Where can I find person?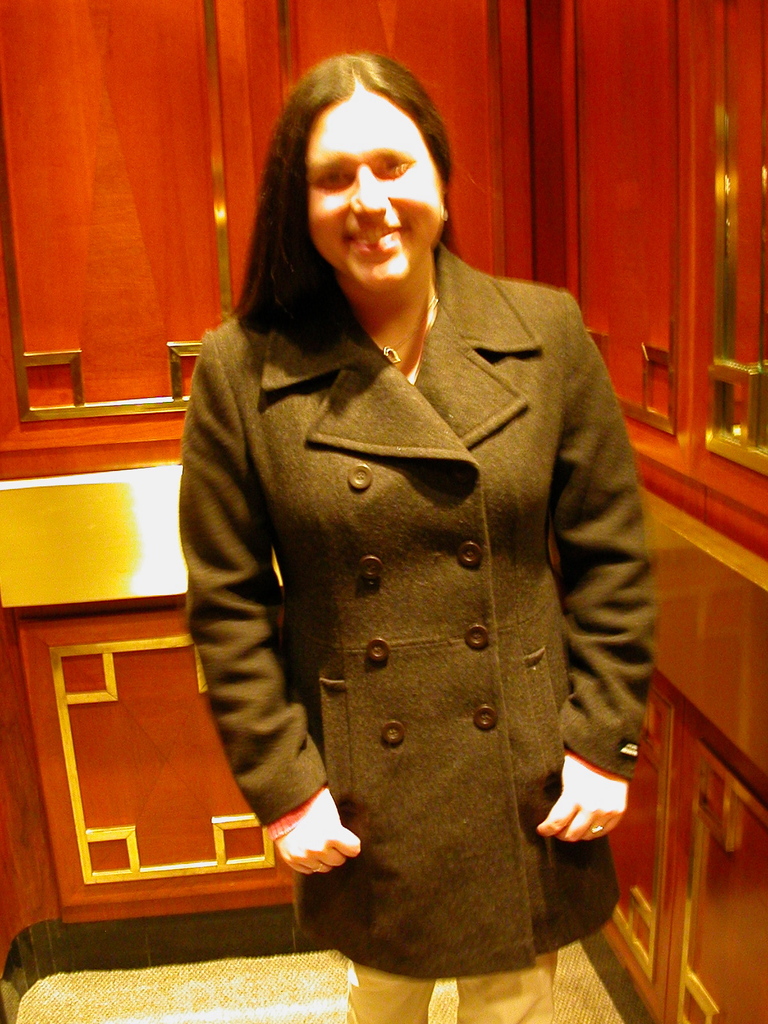
You can find it at <box>174,46,657,1023</box>.
